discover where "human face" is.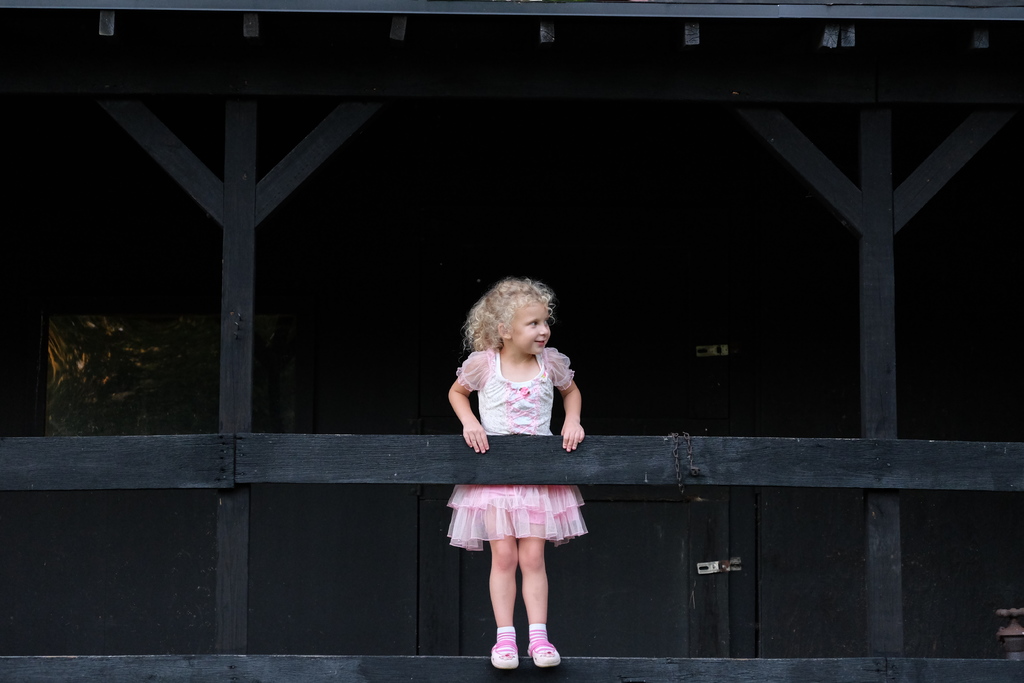
Discovered at <bbox>511, 304, 551, 354</bbox>.
